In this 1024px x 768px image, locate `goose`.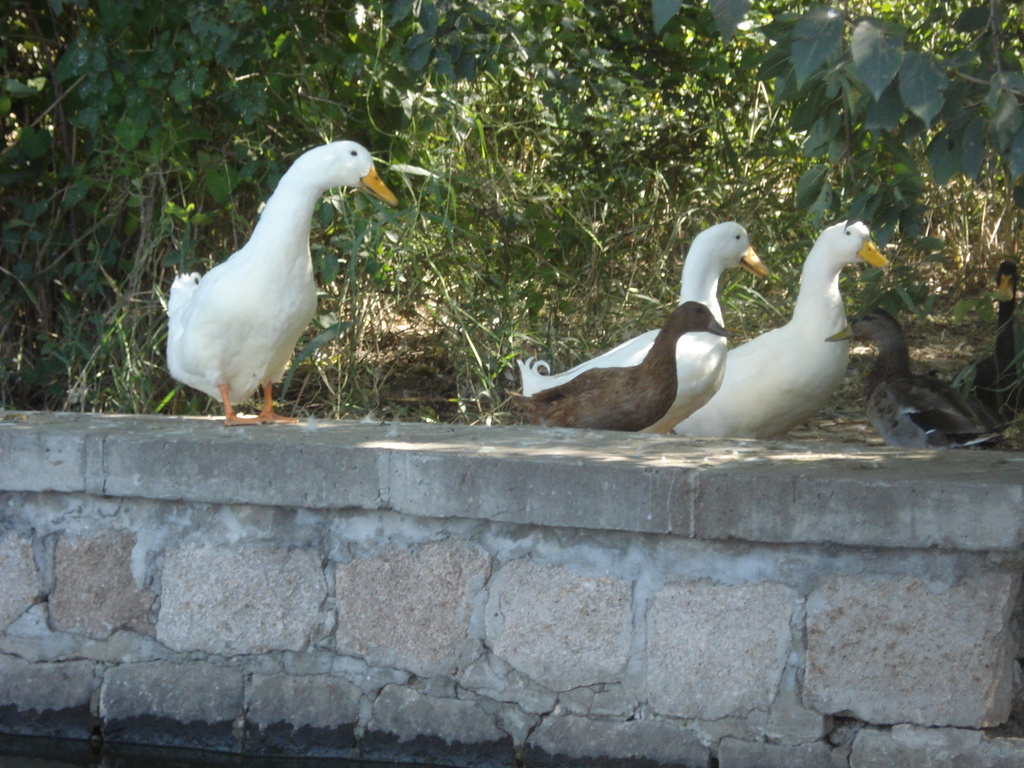
Bounding box: <bbox>824, 308, 1000, 447</bbox>.
